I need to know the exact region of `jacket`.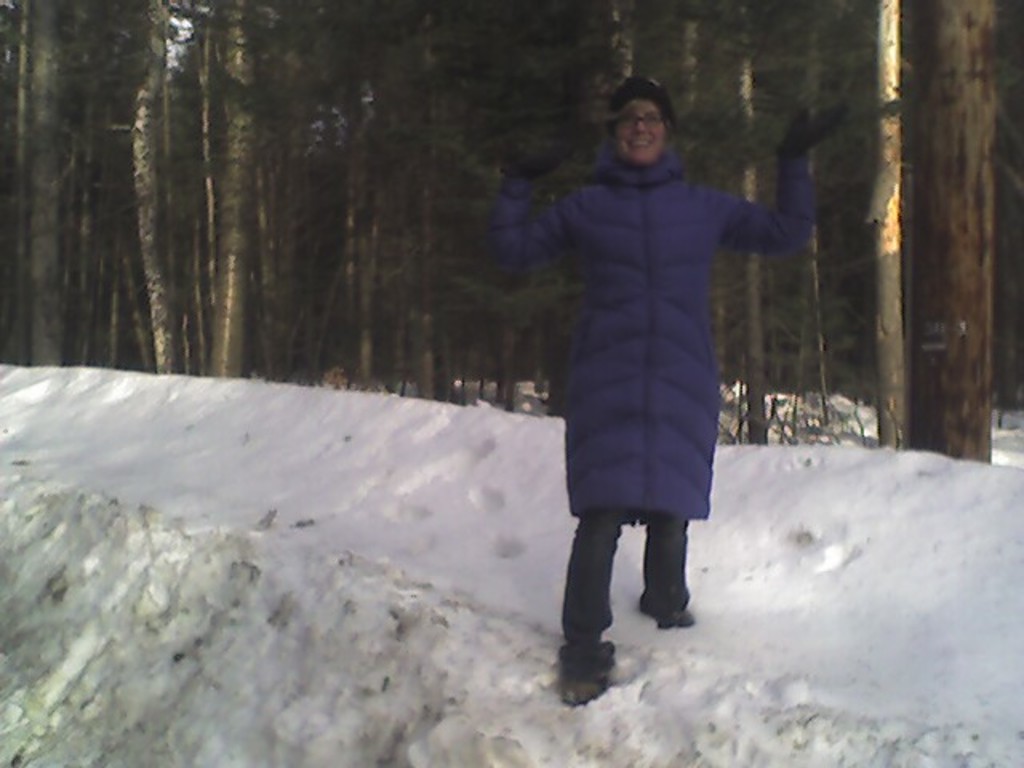
Region: left=490, top=142, right=816, bottom=518.
